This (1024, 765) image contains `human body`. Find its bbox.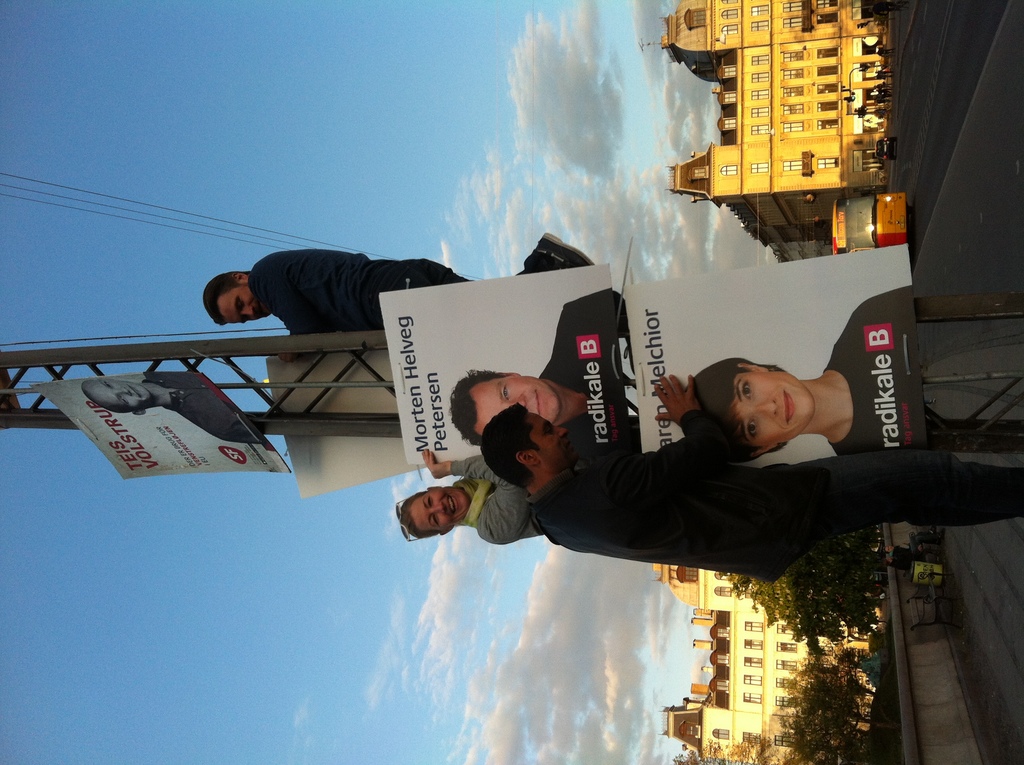
bbox=(399, 448, 536, 544).
